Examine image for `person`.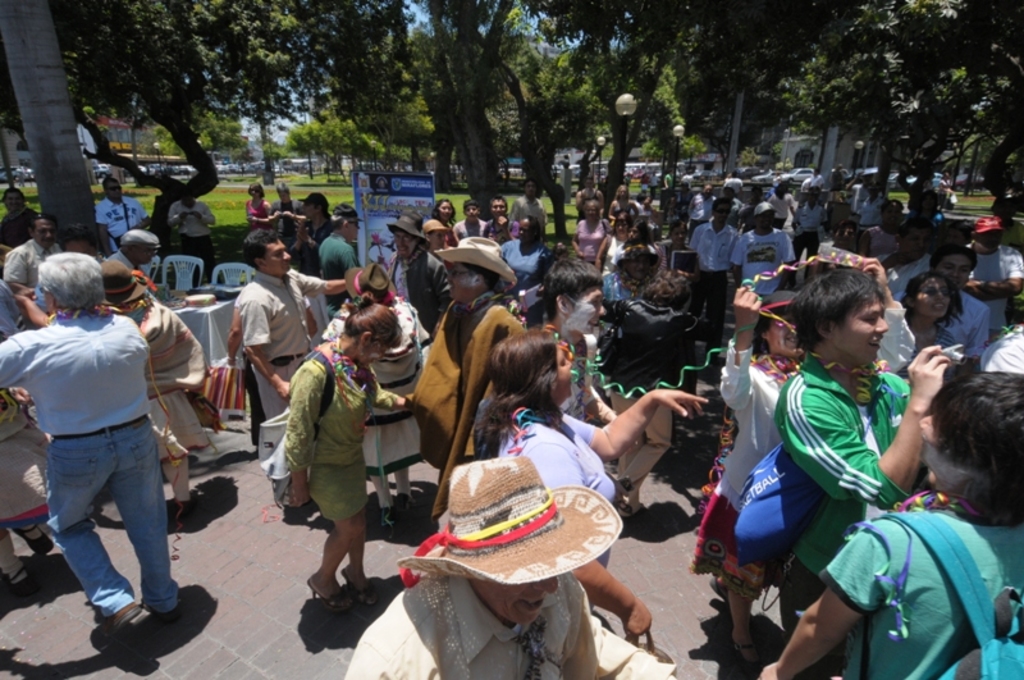
Examination result: (100,177,147,247).
